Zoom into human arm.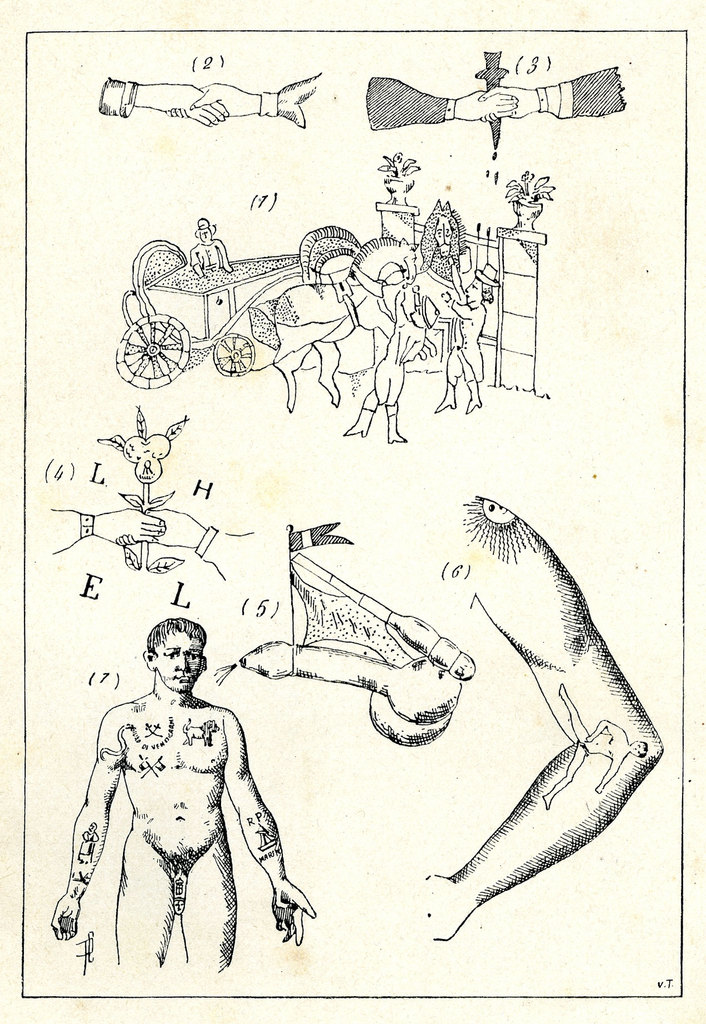
Zoom target: 219 702 315 945.
